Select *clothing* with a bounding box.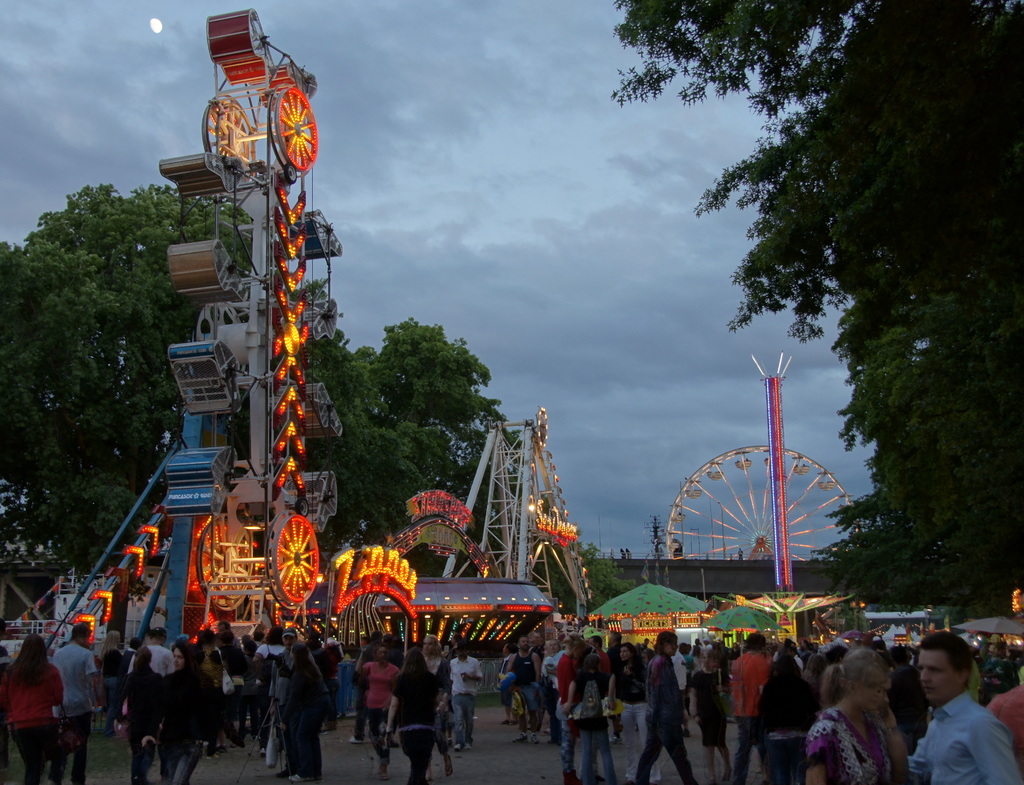
735 644 776 784.
